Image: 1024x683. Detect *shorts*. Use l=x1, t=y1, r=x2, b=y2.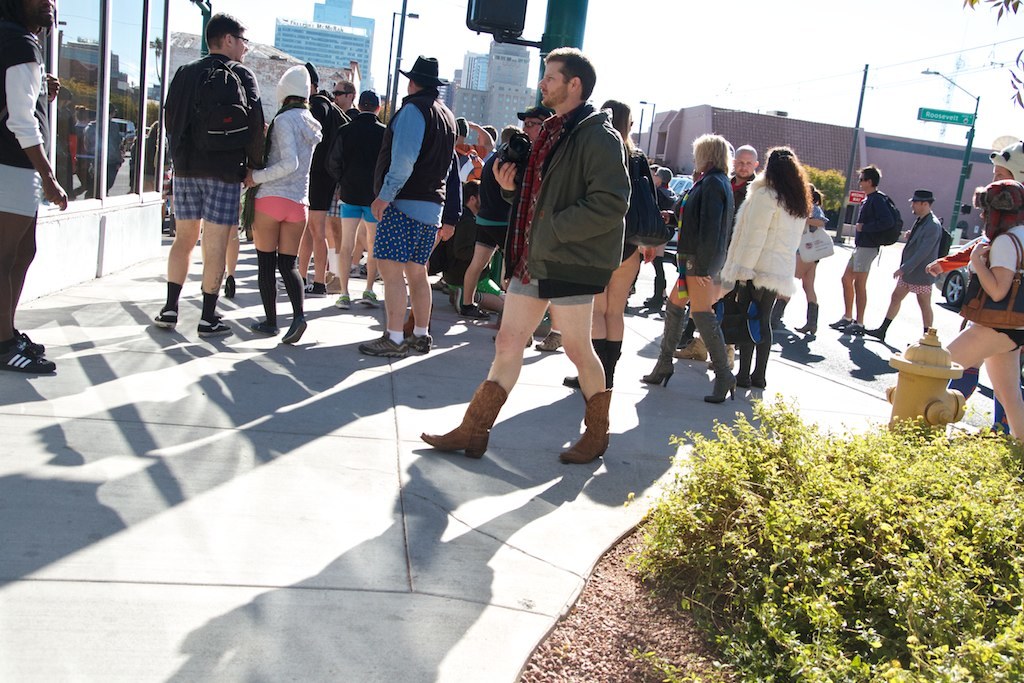
l=341, t=203, r=376, b=219.
